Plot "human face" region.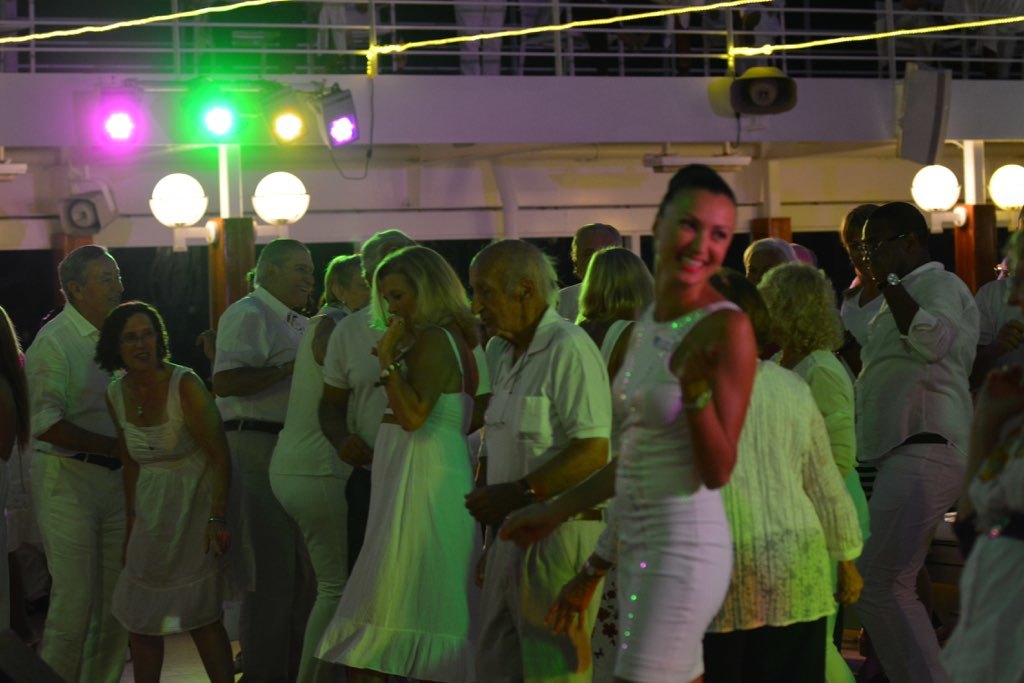
Plotted at (x1=113, y1=312, x2=160, y2=368).
